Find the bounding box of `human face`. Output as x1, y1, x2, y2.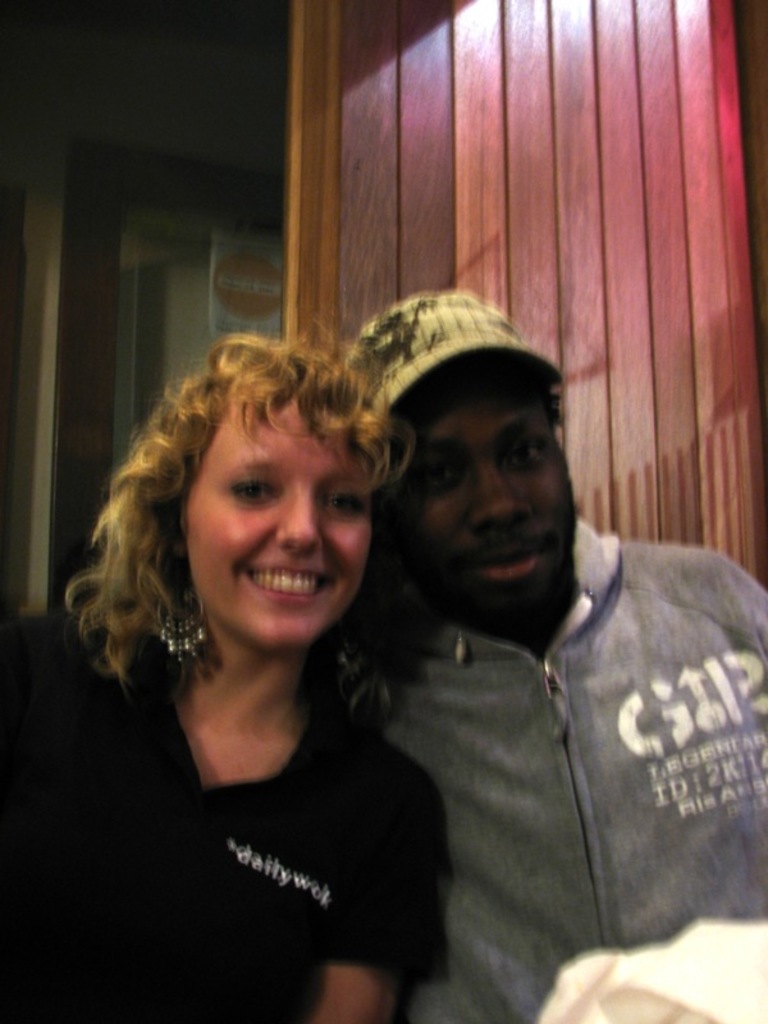
390, 374, 579, 614.
